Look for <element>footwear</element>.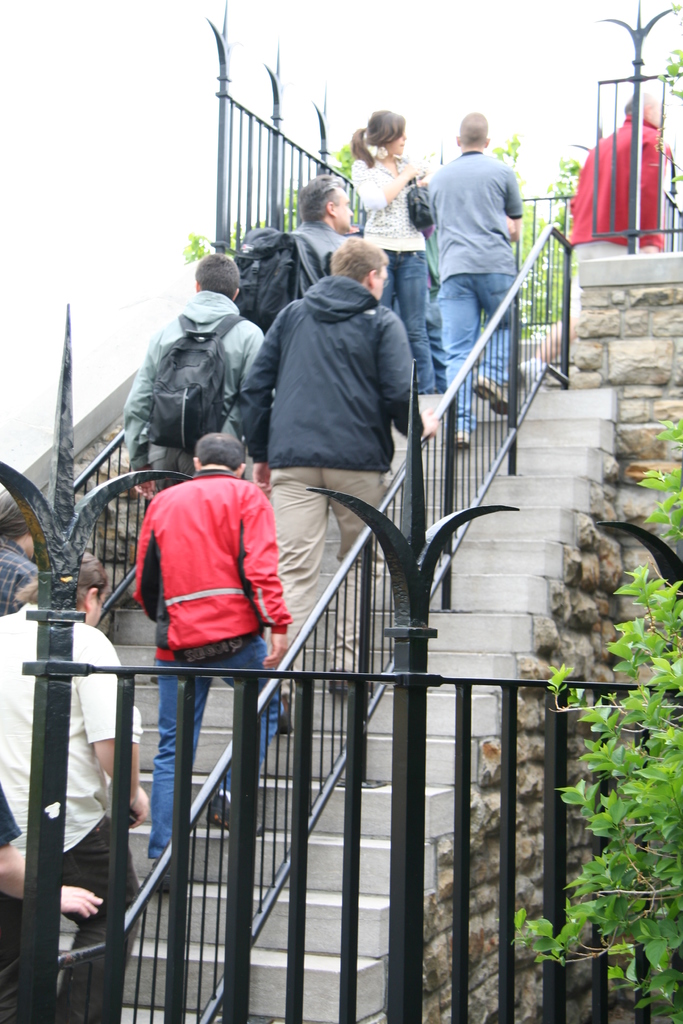
Found: <region>328, 676, 377, 708</region>.
